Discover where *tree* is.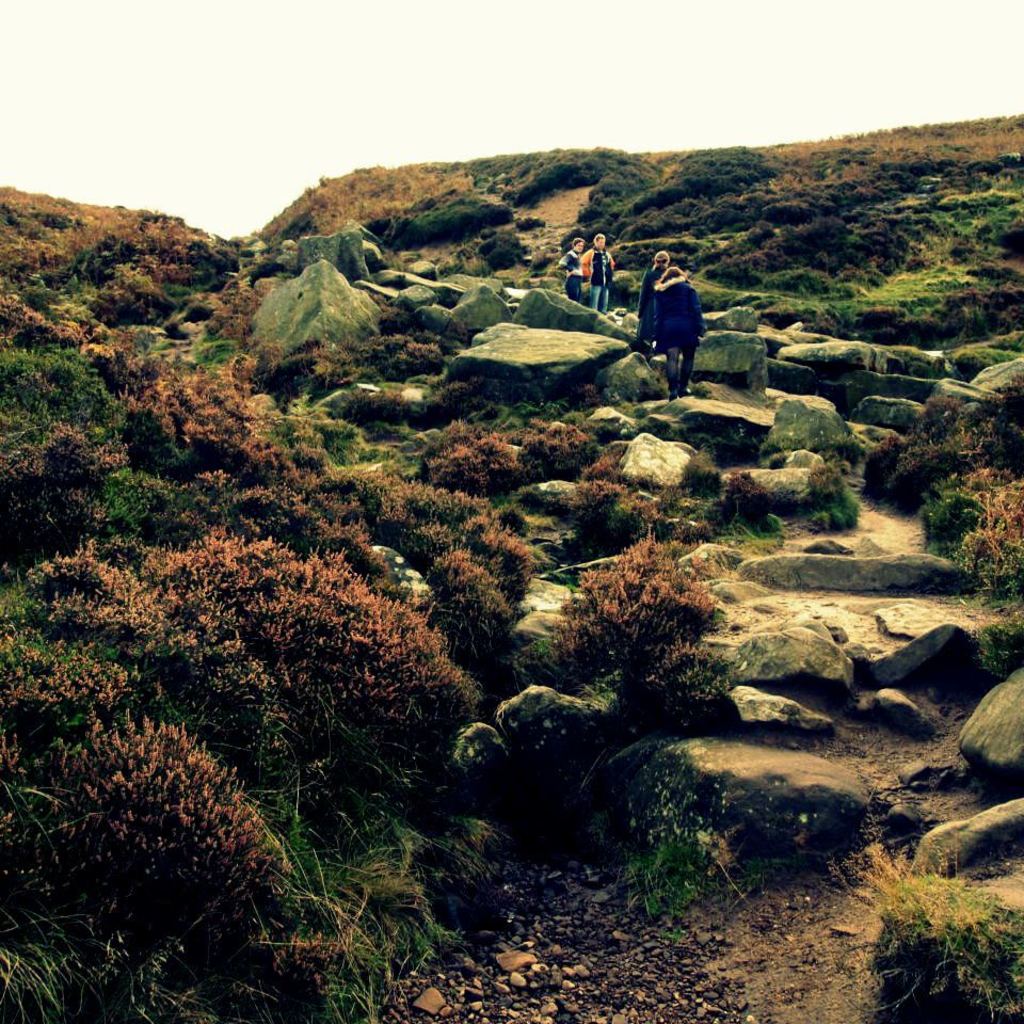
Discovered at {"left": 511, "top": 416, "right": 602, "bottom": 483}.
